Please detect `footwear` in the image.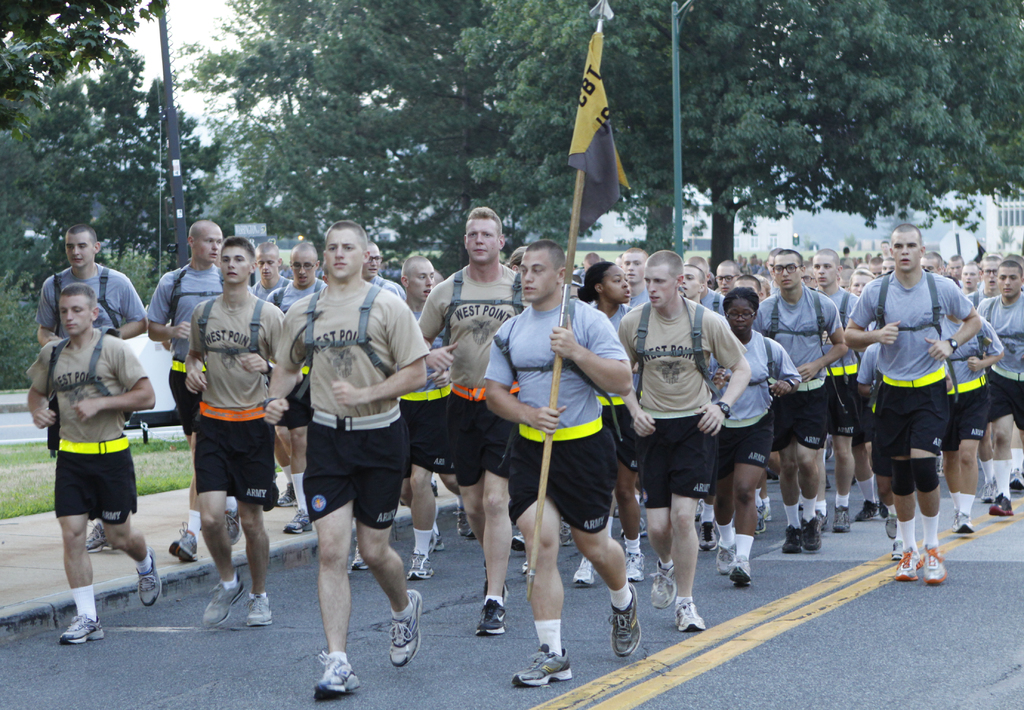
bbox=[136, 546, 163, 607].
